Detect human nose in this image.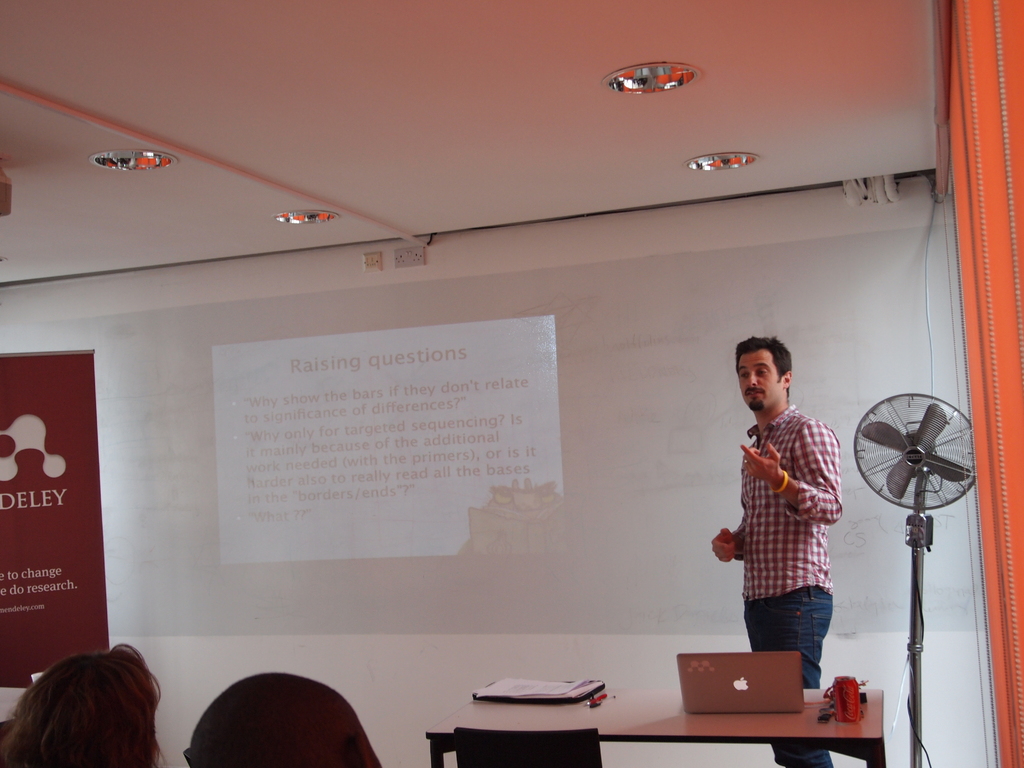
Detection: (746, 369, 756, 385).
